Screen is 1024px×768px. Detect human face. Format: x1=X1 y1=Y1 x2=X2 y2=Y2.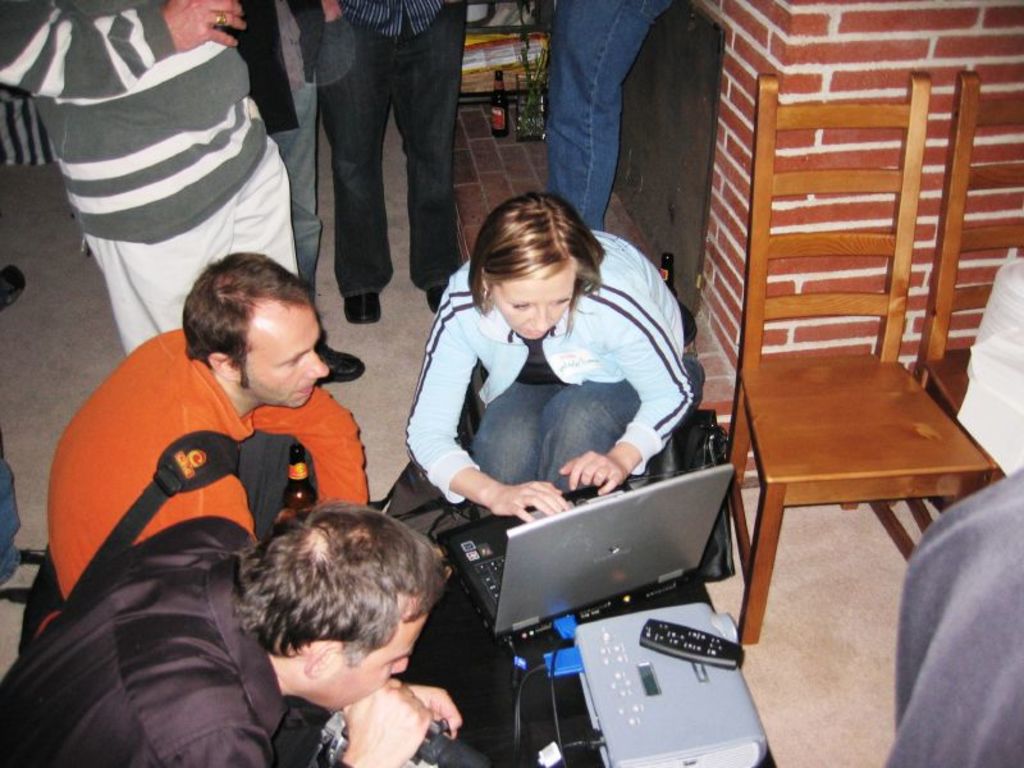
x1=337 y1=613 x2=410 y2=704.
